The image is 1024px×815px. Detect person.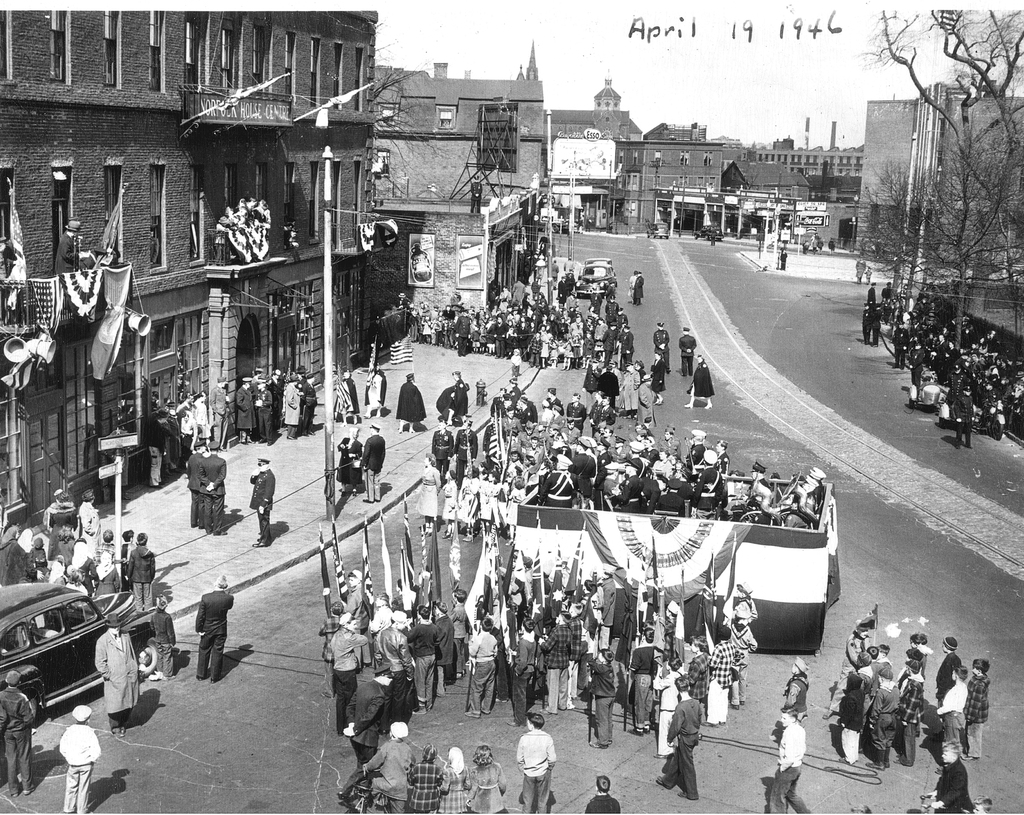
Detection: select_region(94, 609, 141, 738).
